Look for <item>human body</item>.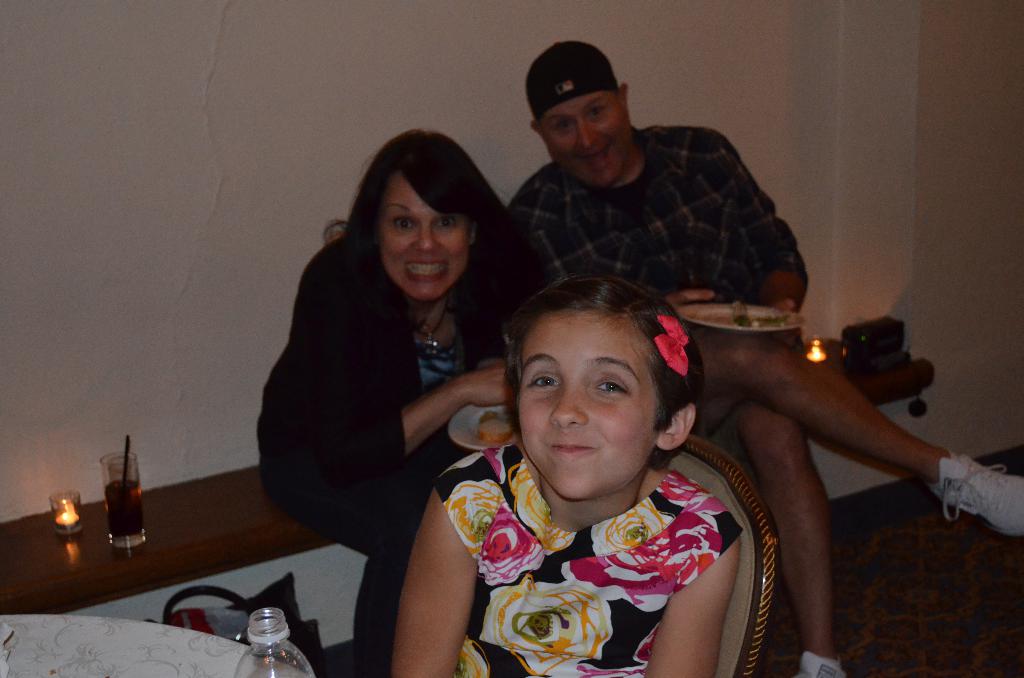
Found: 507,127,847,677.
